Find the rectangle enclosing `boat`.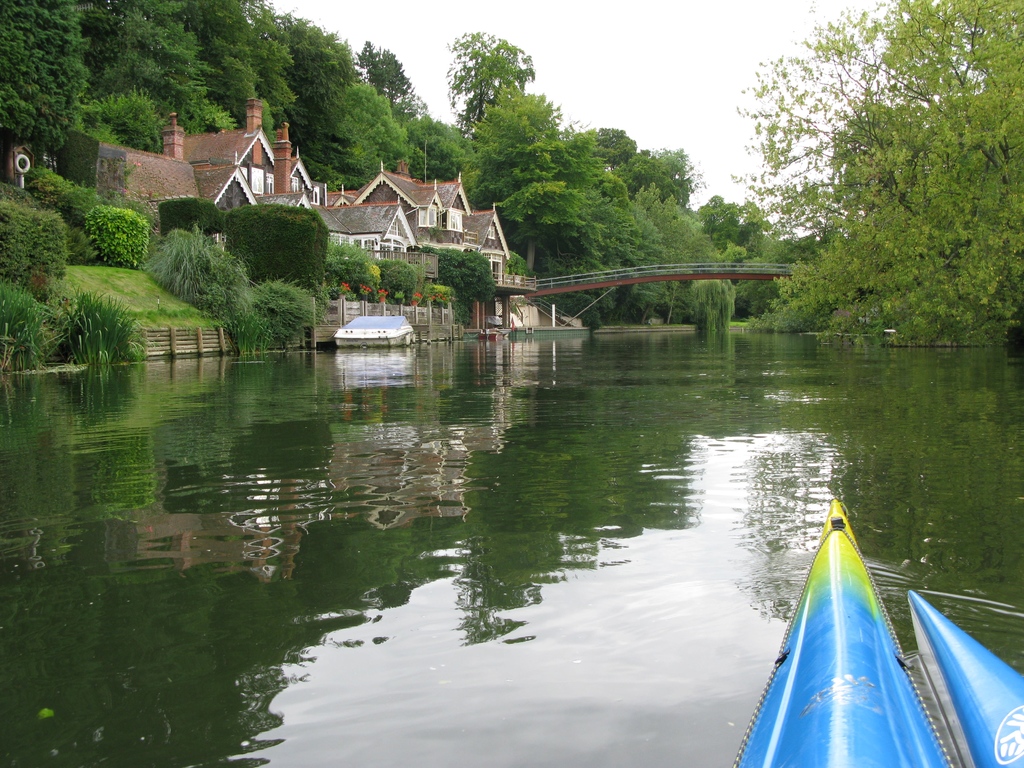
box=[330, 316, 413, 344].
